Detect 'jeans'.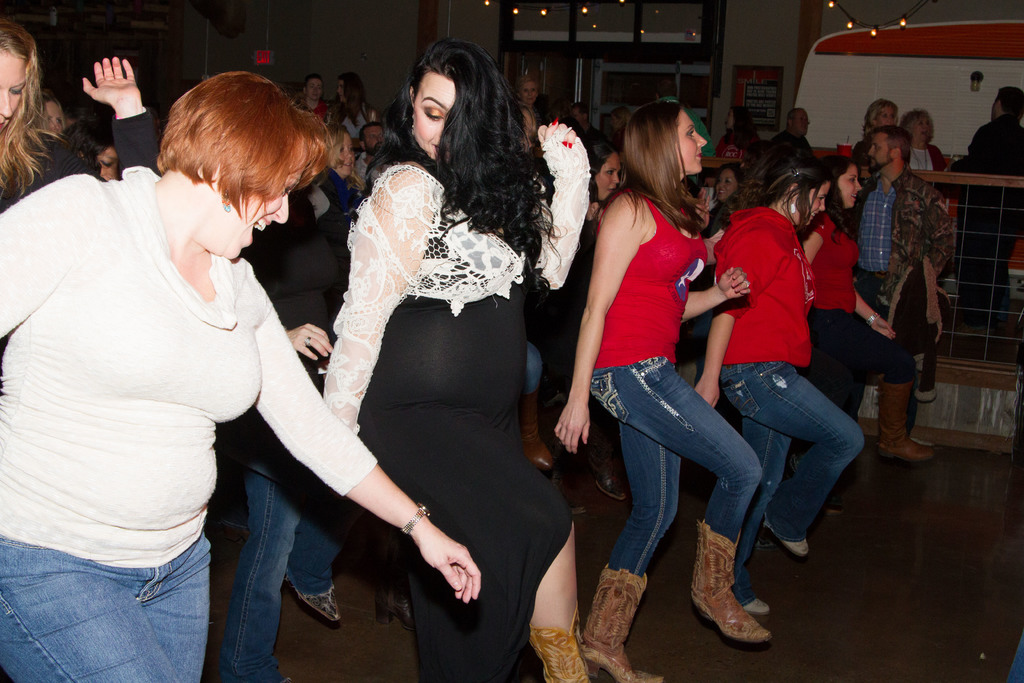
Detected at x1=588, y1=354, x2=762, y2=580.
